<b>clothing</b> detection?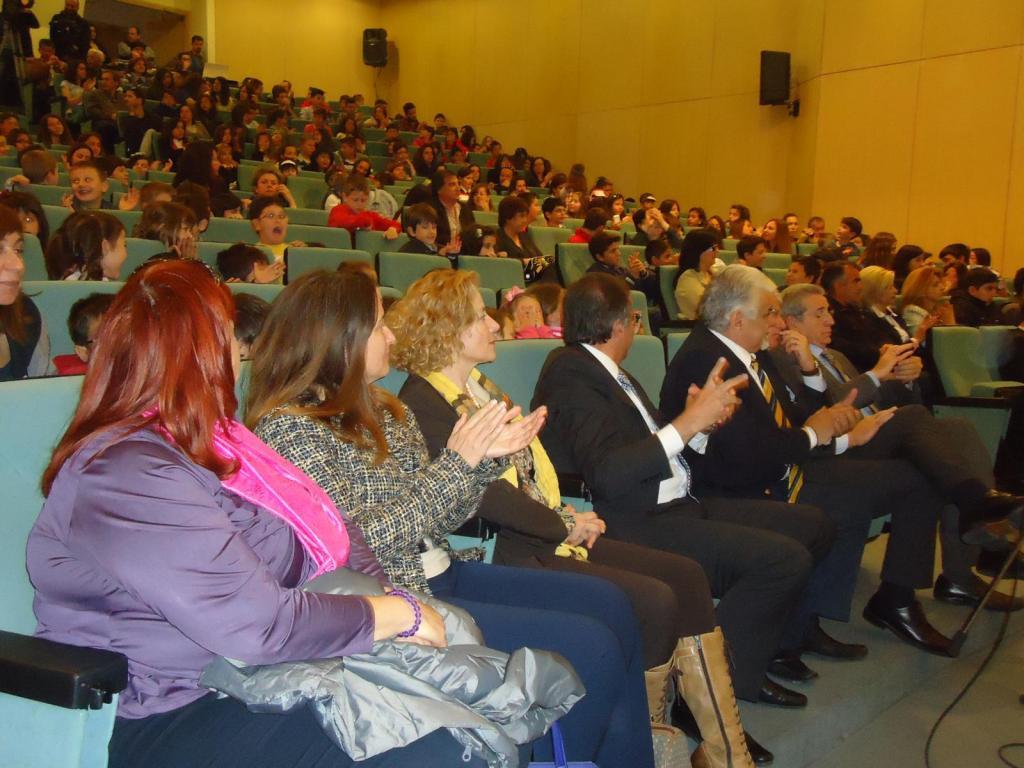
{"left": 493, "top": 227, "right": 546, "bottom": 262}
